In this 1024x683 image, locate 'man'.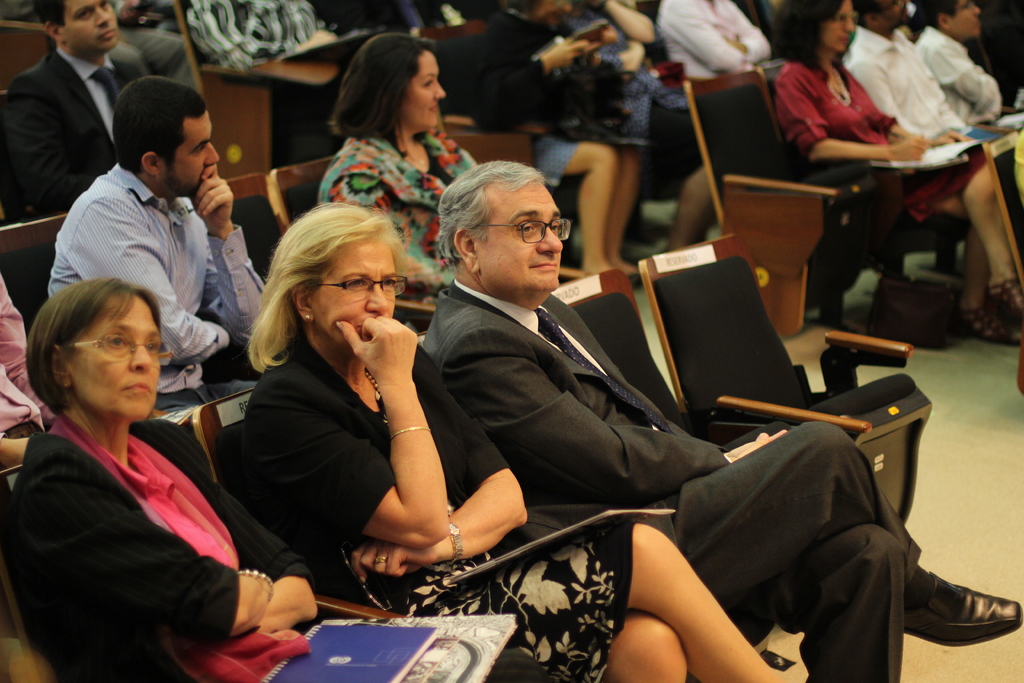
Bounding box: bbox(417, 157, 1021, 682).
